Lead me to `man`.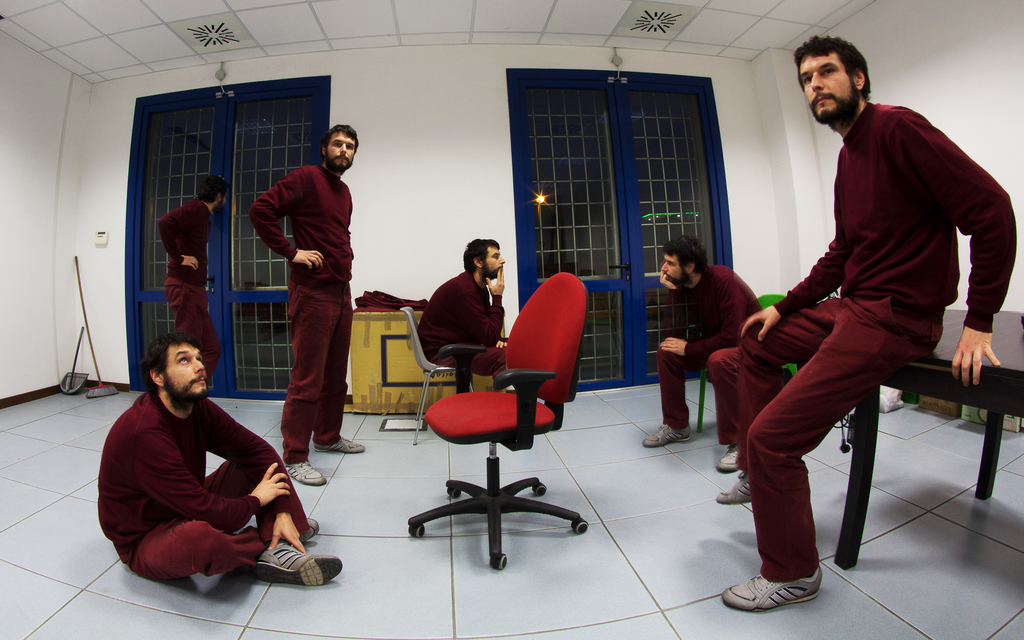
Lead to x1=643, y1=234, x2=767, y2=474.
